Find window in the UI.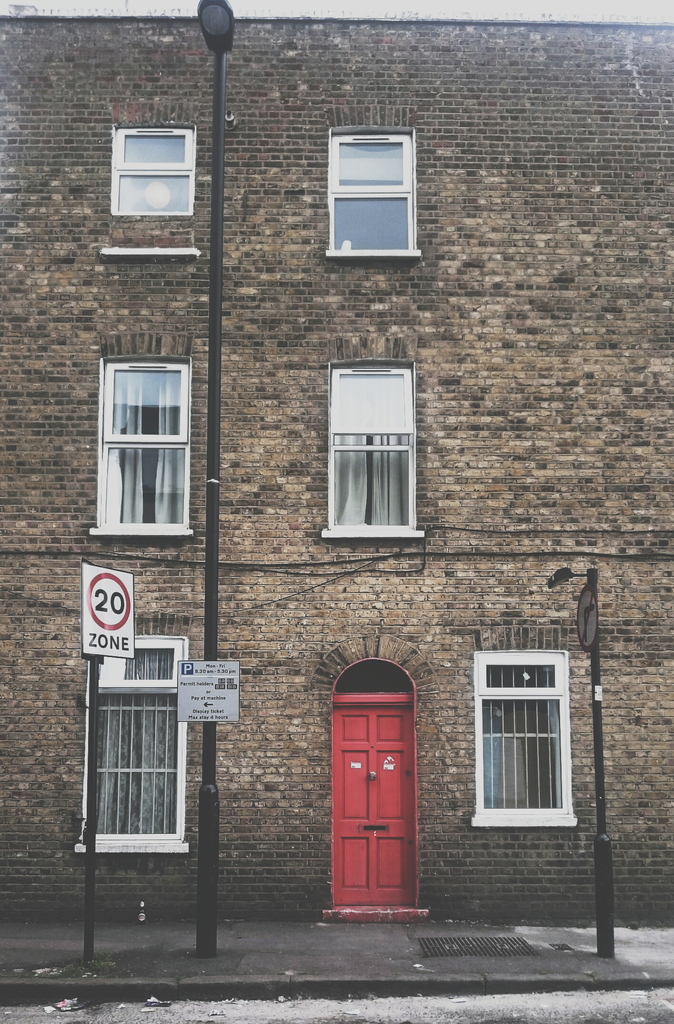
UI element at 89,332,203,537.
